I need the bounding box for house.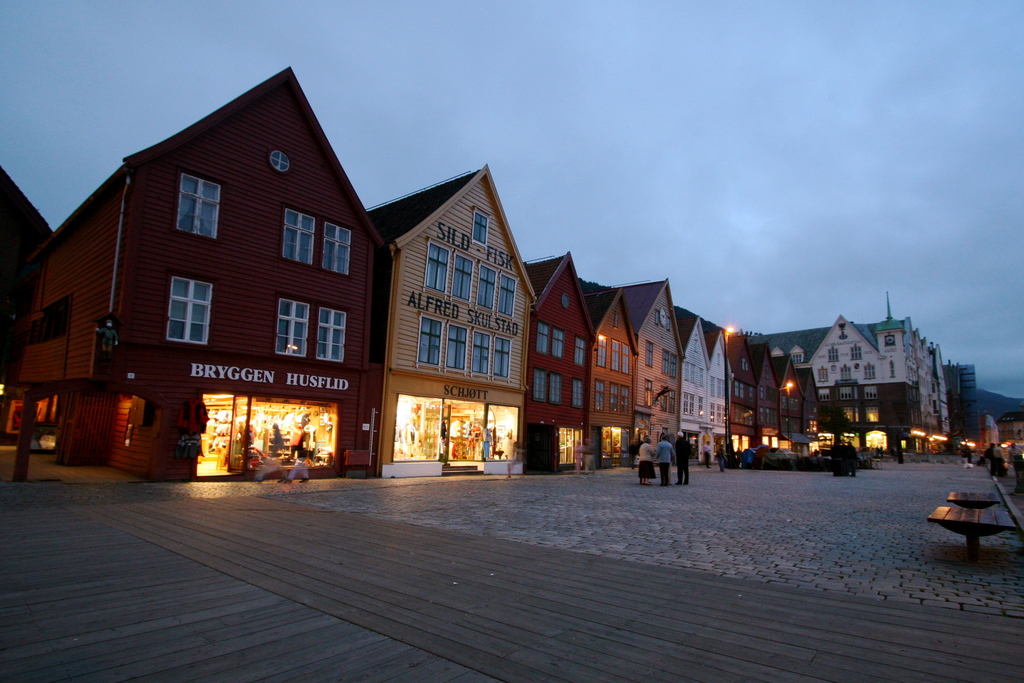
Here it is: [675,310,704,454].
